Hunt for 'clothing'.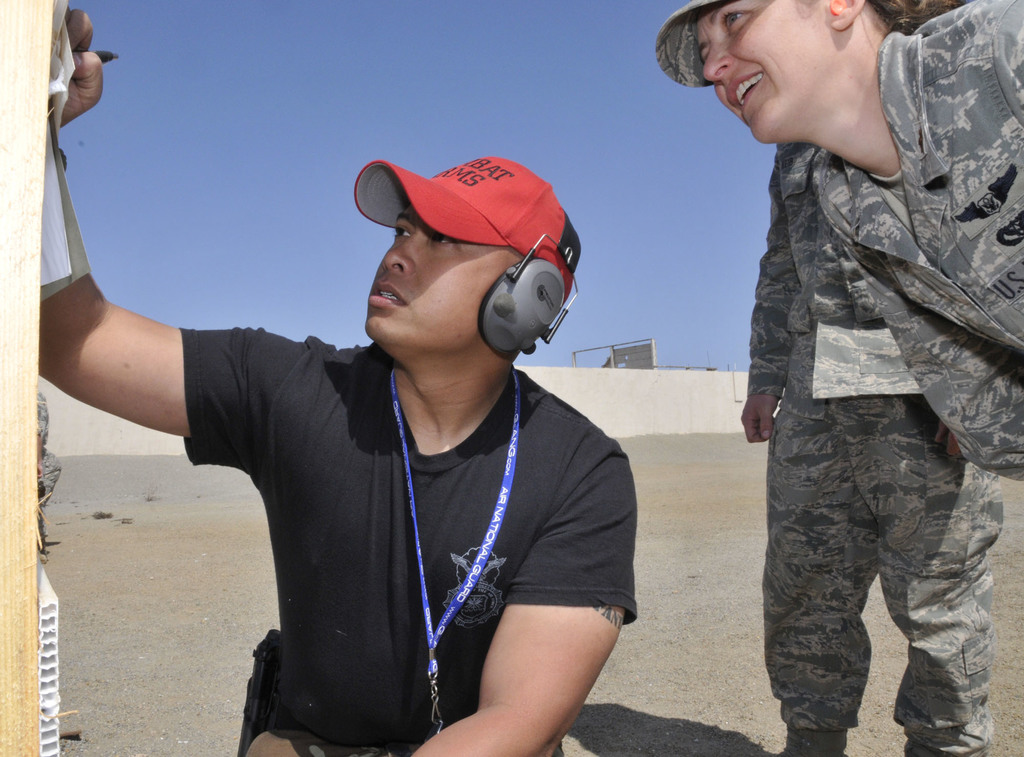
Hunted down at (left=177, top=314, right=644, bottom=756).
